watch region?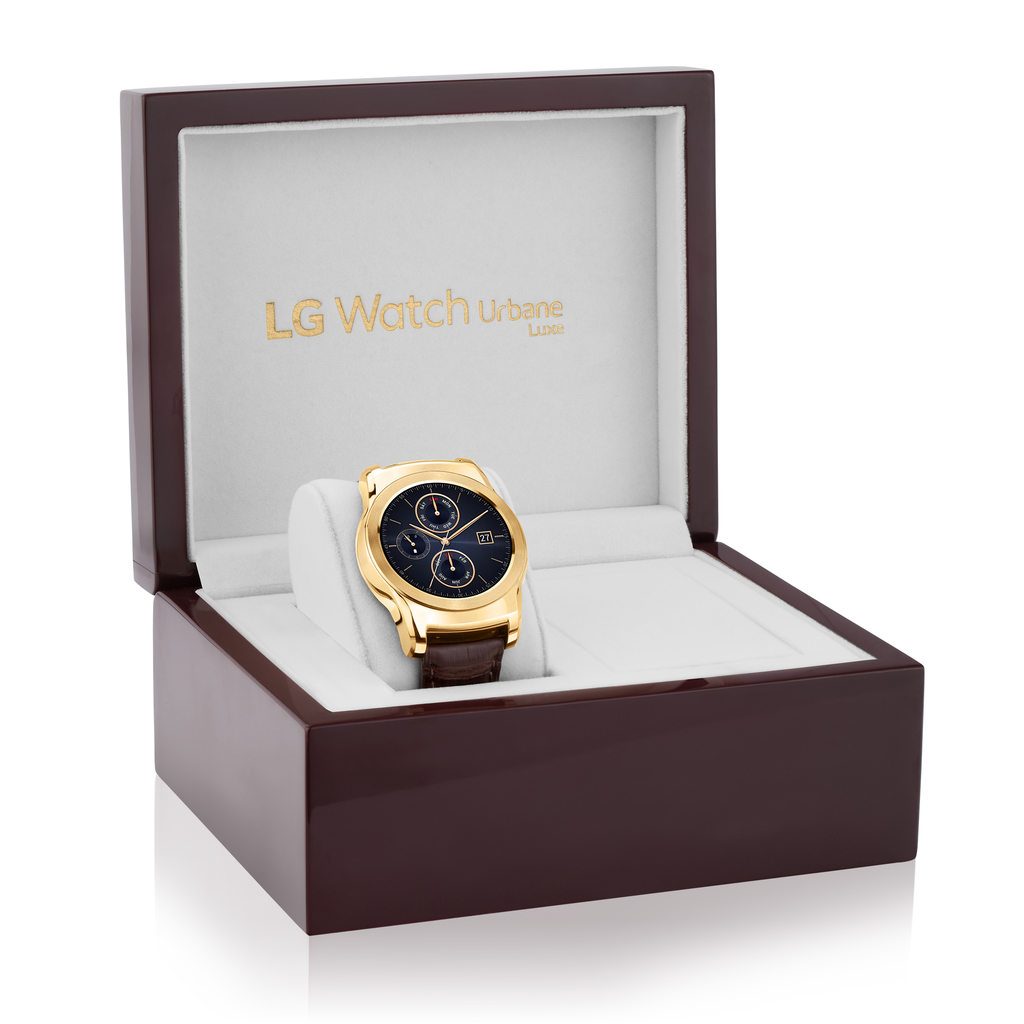
left=351, top=456, right=525, bottom=684
